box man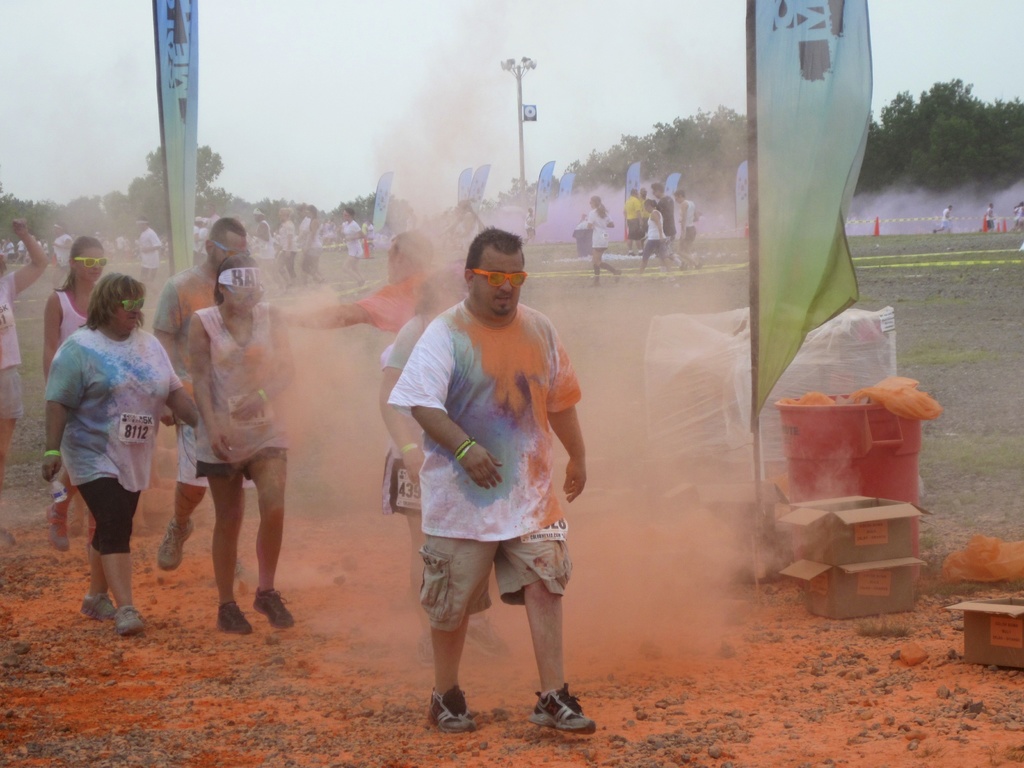
bbox=(524, 207, 536, 248)
